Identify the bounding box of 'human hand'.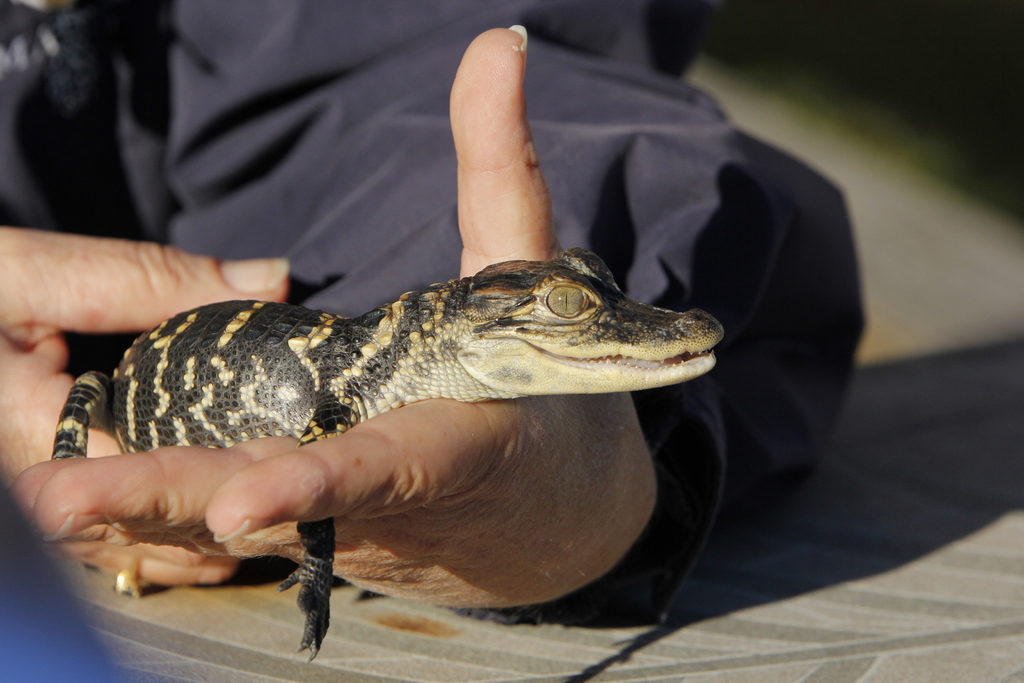
bbox=[9, 28, 658, 614].
